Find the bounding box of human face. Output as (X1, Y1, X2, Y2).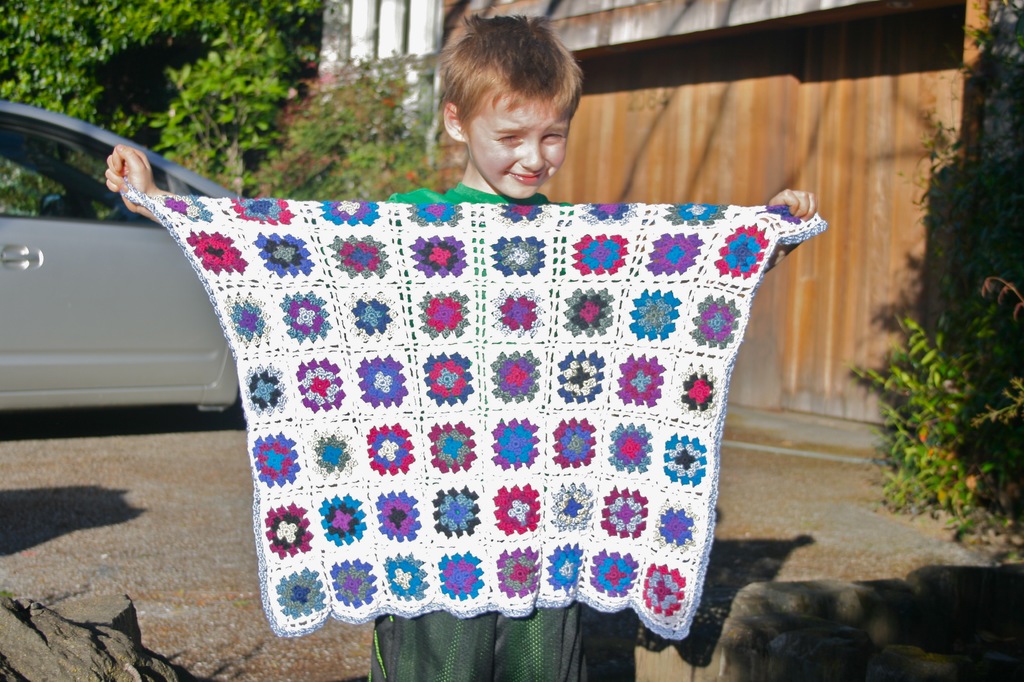
(467, 93, 570, 199).
